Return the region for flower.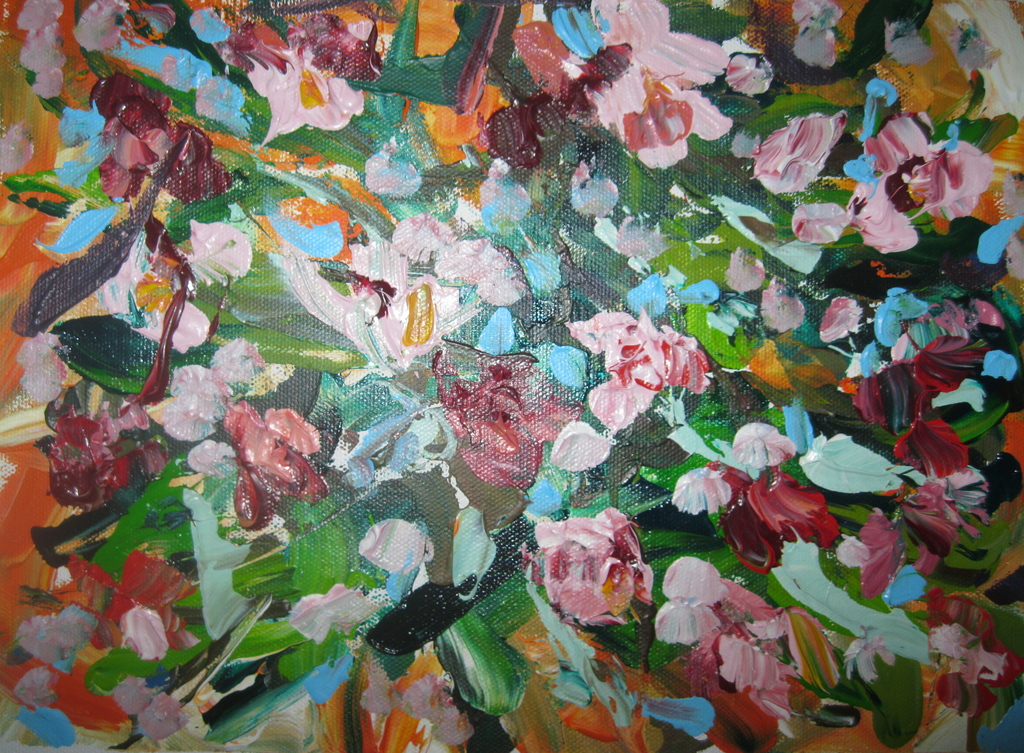
<bbox>208, 389, 315, 521</bbox>.
